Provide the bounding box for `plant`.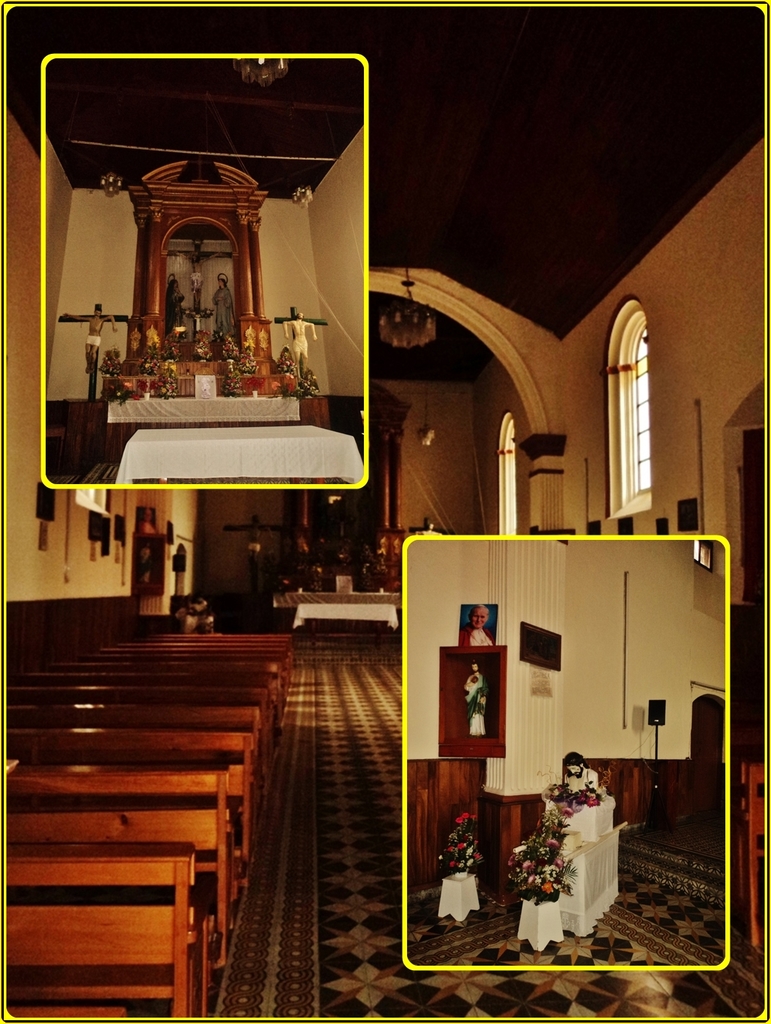
<bbox>504, 811, 576, 908</bbox>.
